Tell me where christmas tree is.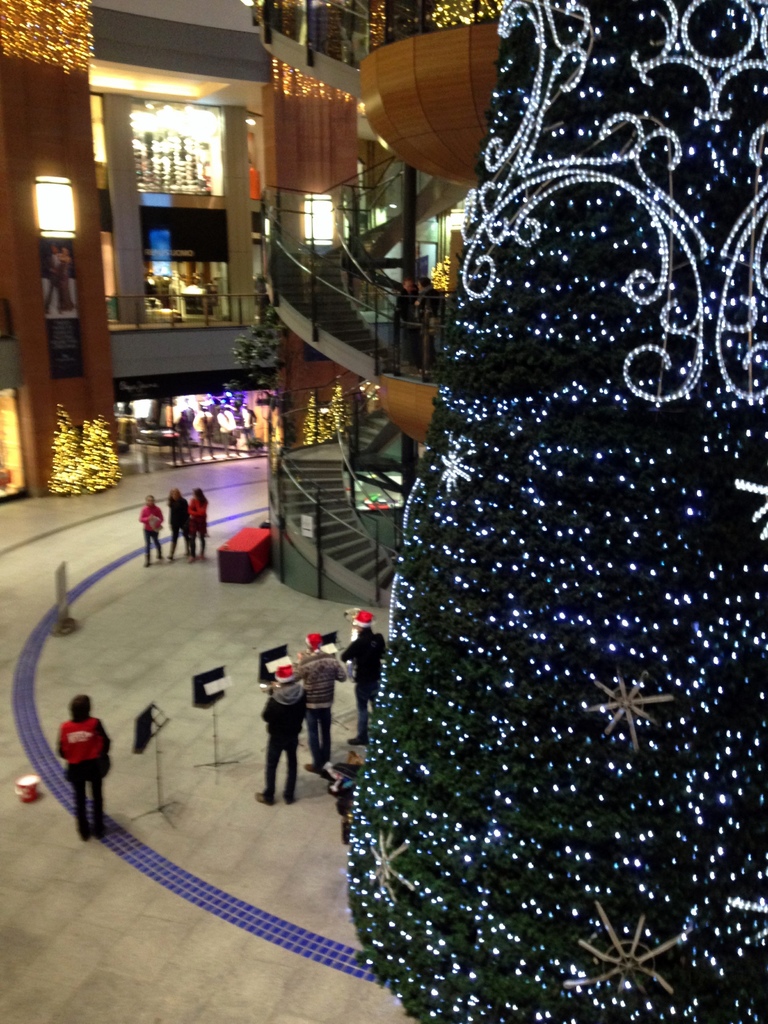
christmas tree is at <box>234,321,292,394</box>.
